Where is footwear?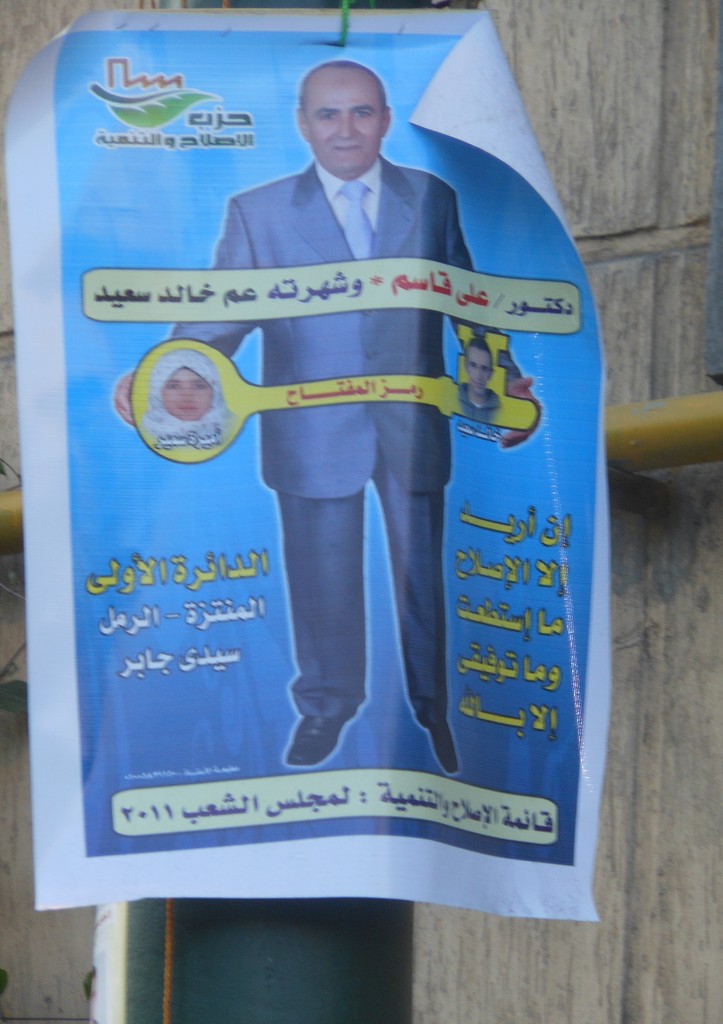
bbox=(416, 699, 460, 774).
